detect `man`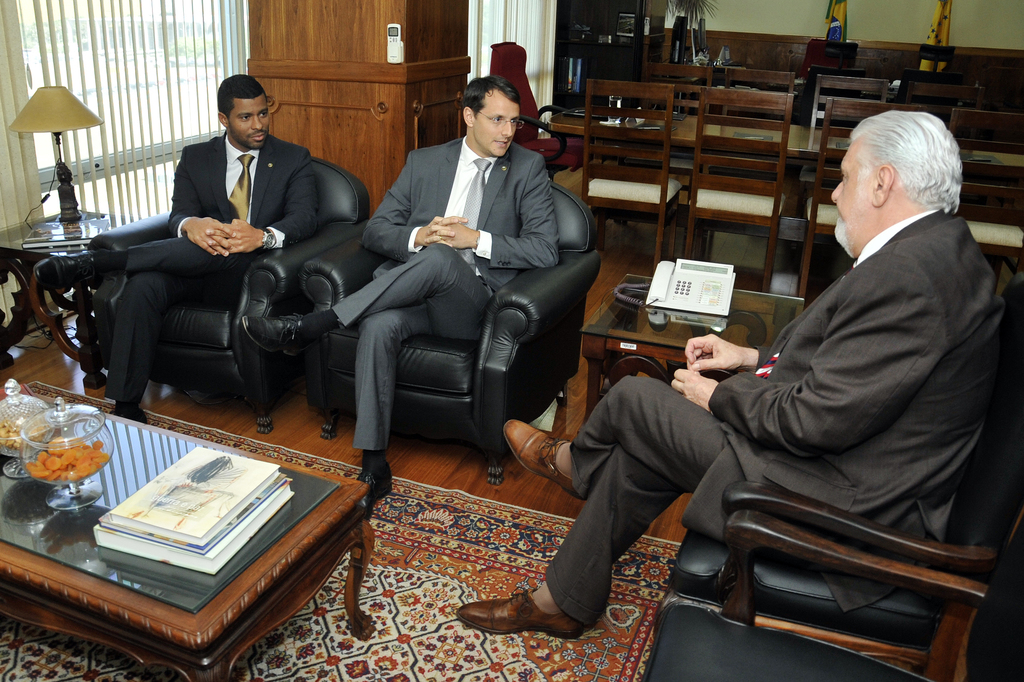
box=[31, 68, 314, 423]
